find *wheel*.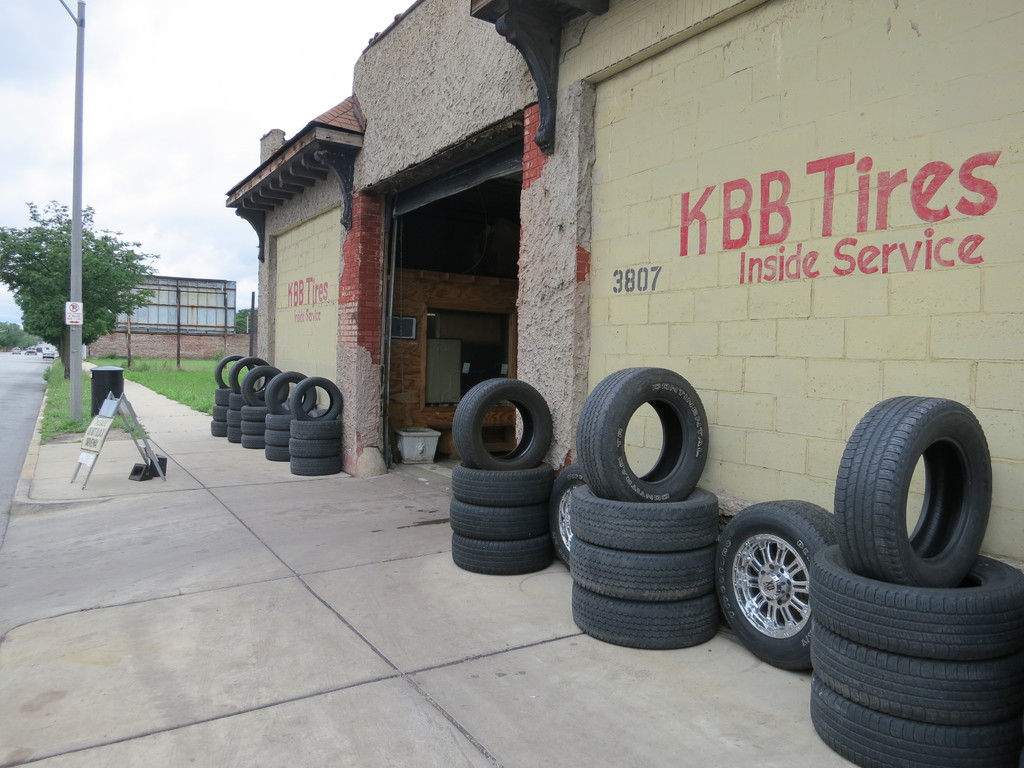
x1=450 y1=532 x2=553 y2=580.
